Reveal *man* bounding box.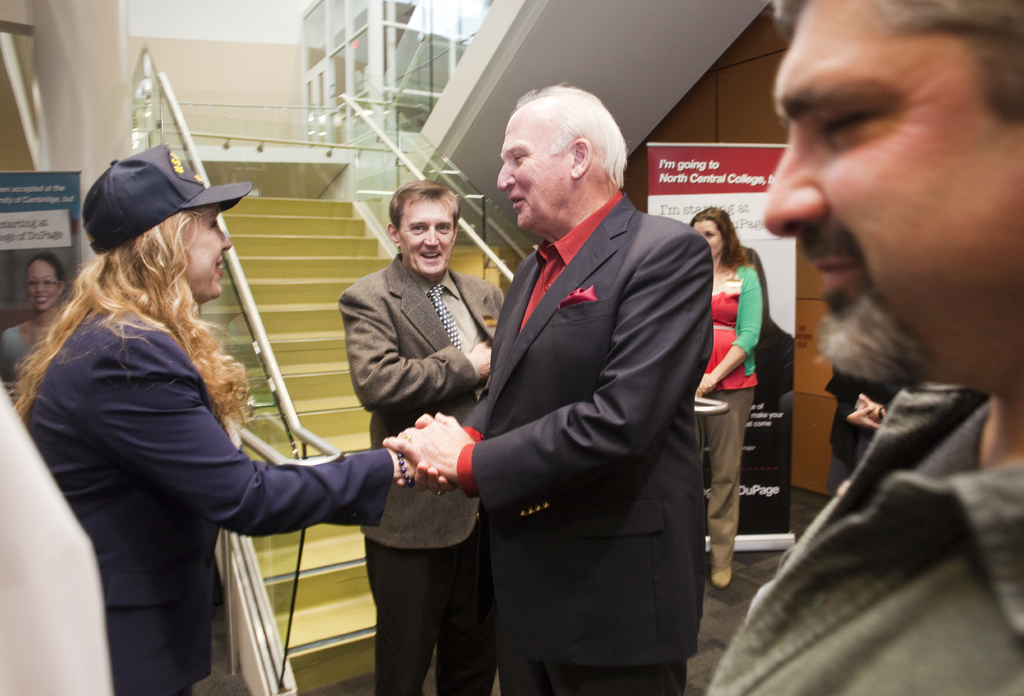
Revealed: BBox(335, 178, 507, 695).
